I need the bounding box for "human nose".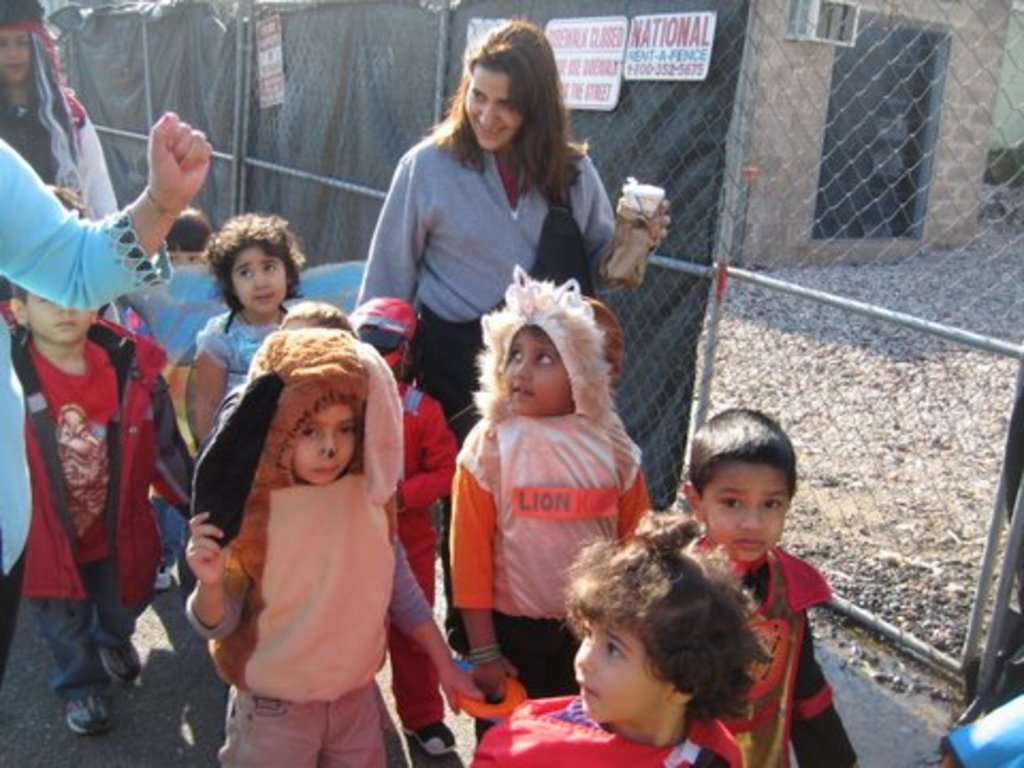
Here it is: {"x1": 576, "y1": 644, "x2": 593, "y2": 676}.
